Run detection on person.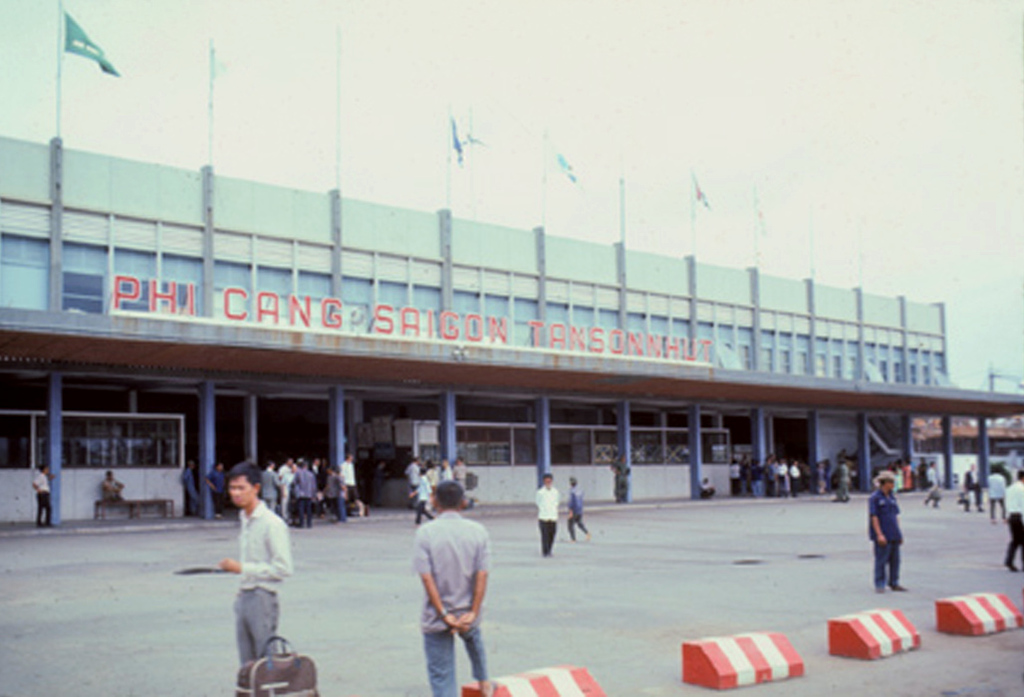
Result: (x1=872, y1=468, x2=911, y2=595).
